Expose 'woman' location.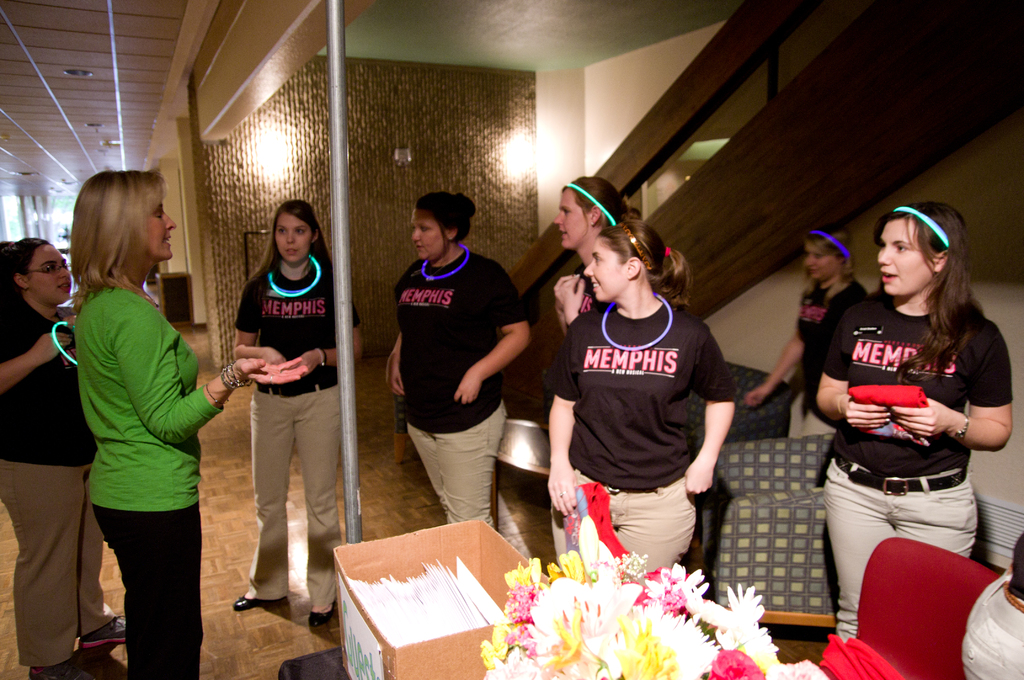
Exposed at 549,170,649,336.
